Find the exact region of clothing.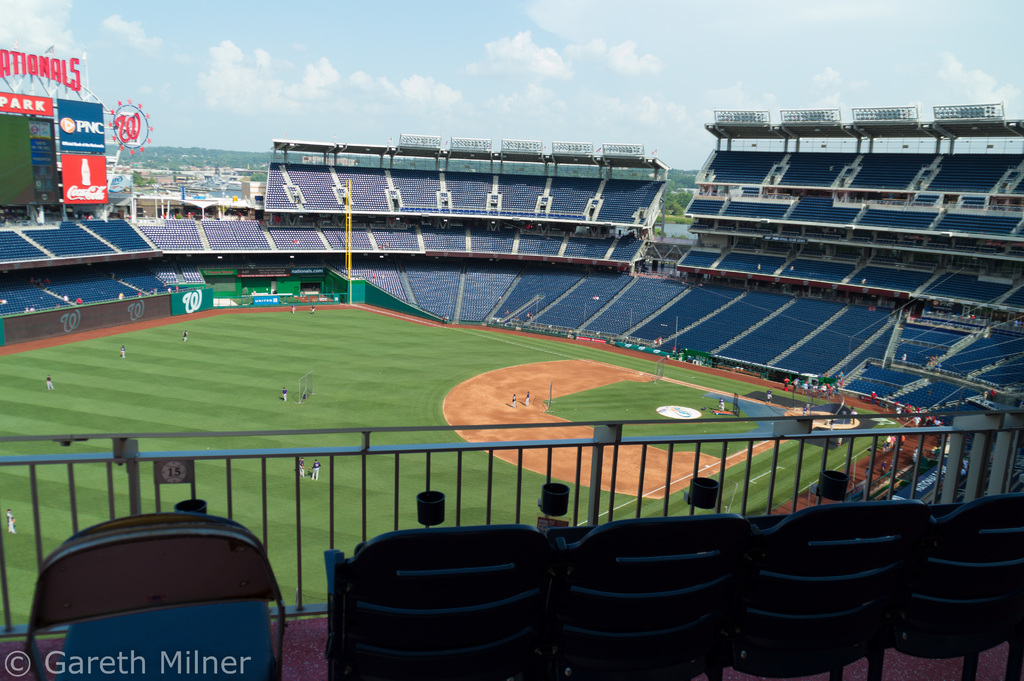
Exact region: <box>305,300,319,314</box>.
